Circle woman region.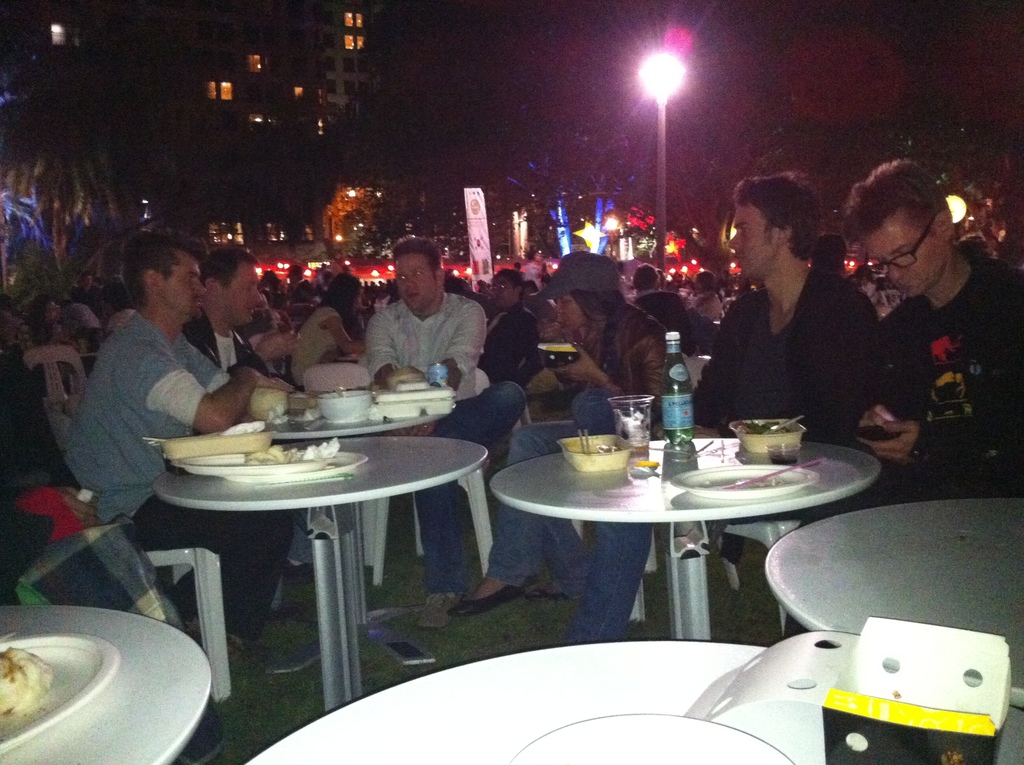
Region: 292, 271, 370, 386.
